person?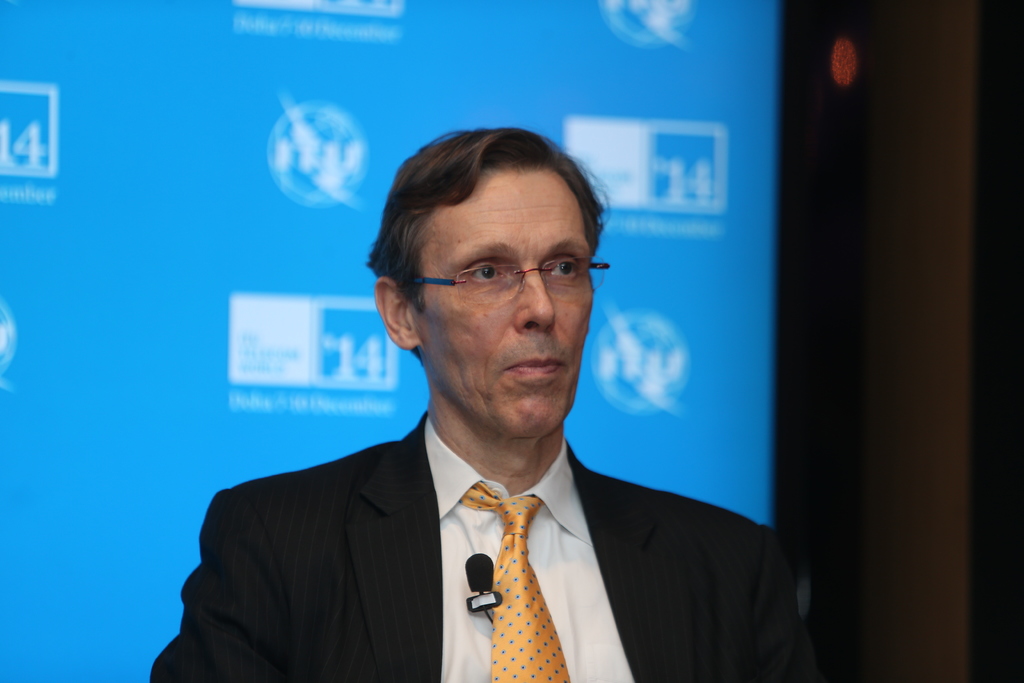
[145,123,821,682]
